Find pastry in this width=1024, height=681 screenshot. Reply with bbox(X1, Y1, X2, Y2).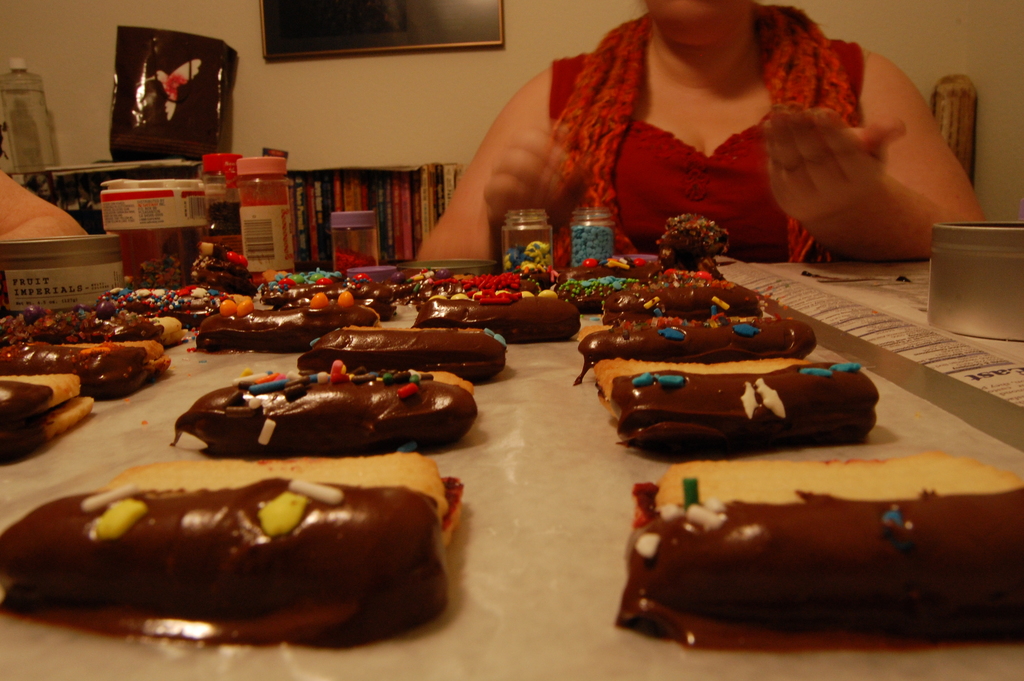
bbox(565, 259, 660, 270).
